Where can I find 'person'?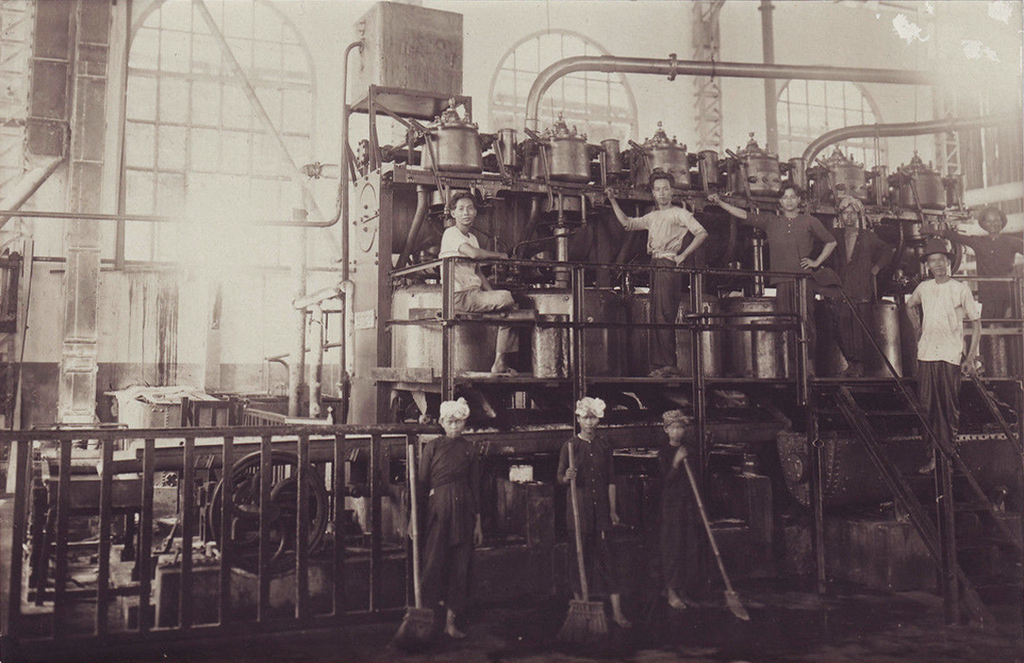
You can find it at detection(650, 411, 708, 616).
